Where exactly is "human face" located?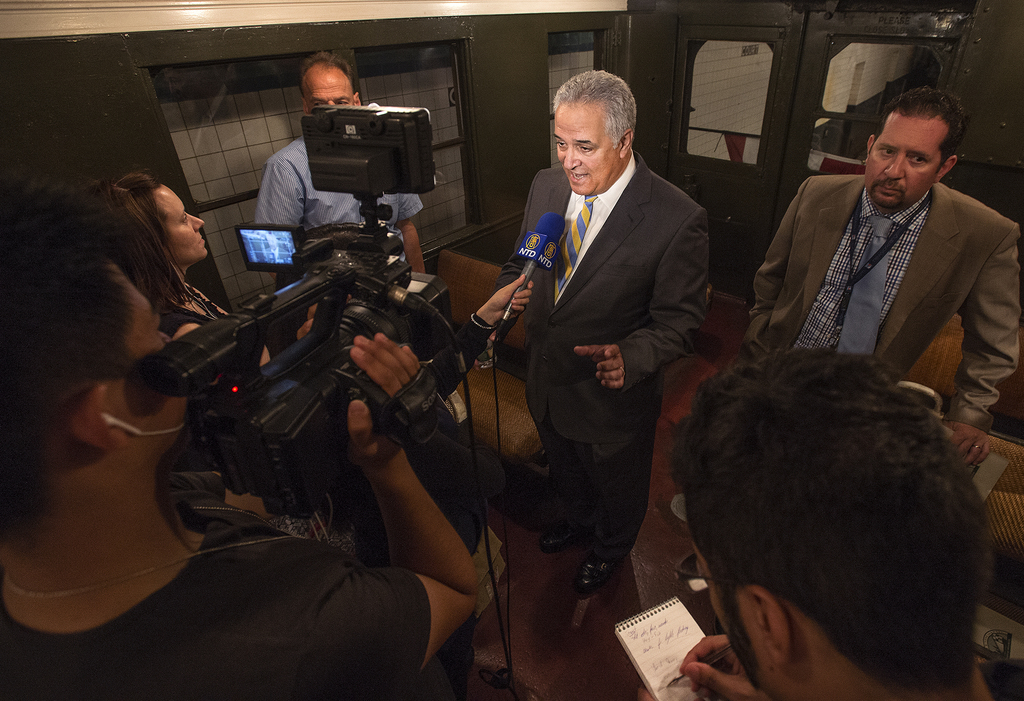
Its bounding box is [x1=866, y1=112, x2=950, y2=210].
